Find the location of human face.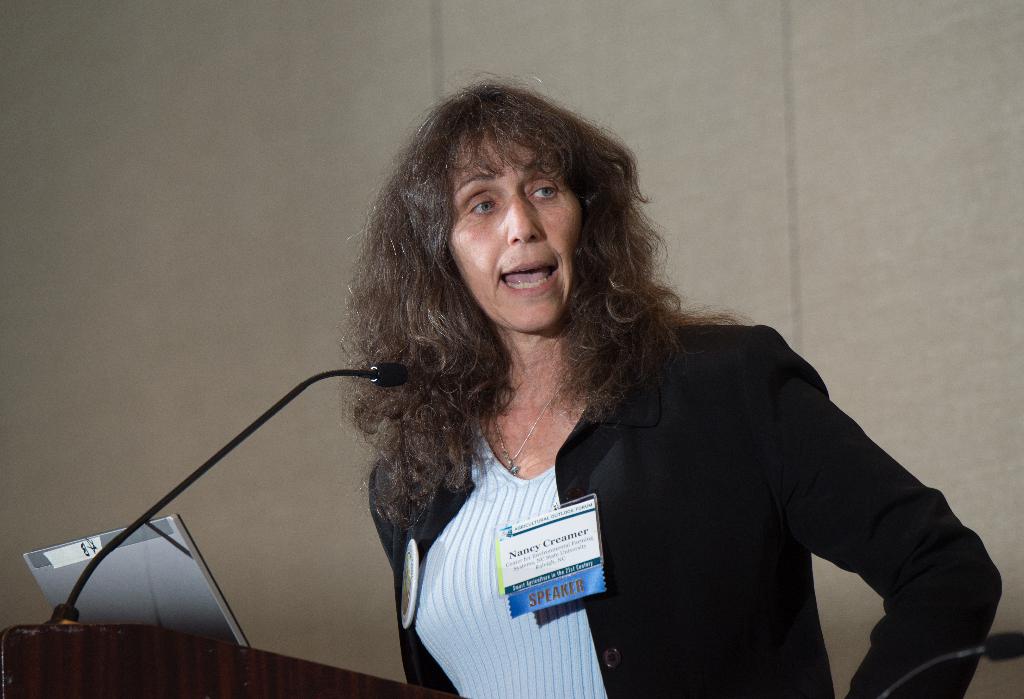
Location: {"x1": 433, "y1": 128, "x2": 598, "y2": 335}.
